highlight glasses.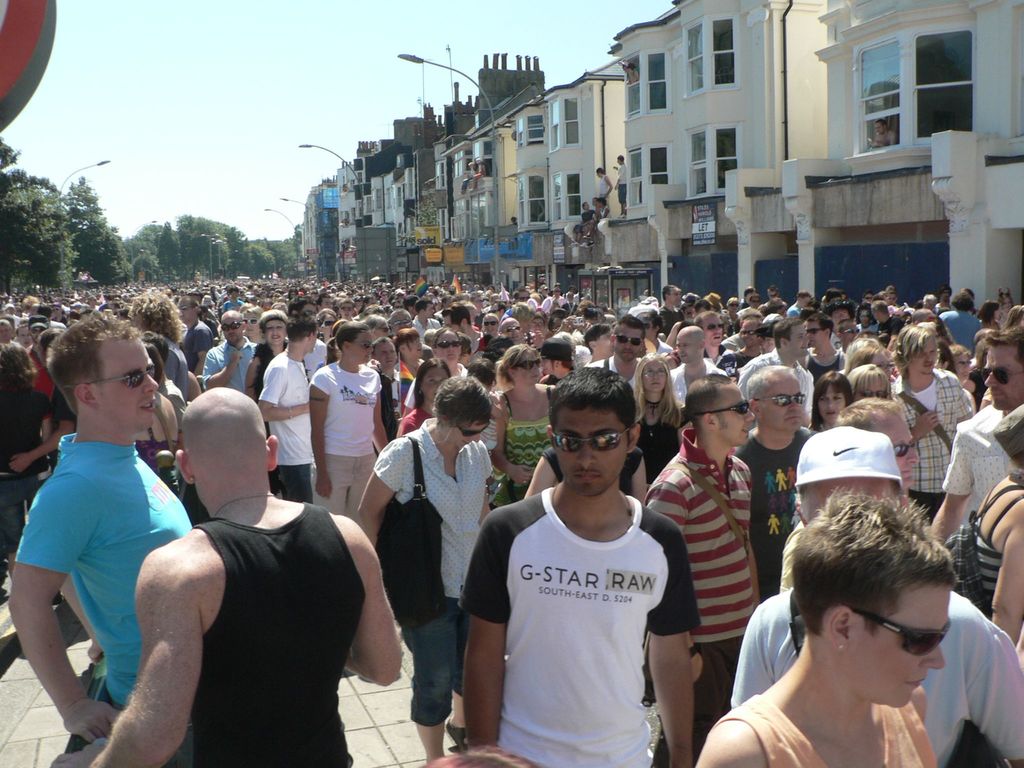
Highlighted region: bbox(640, 365, 668, 380).
